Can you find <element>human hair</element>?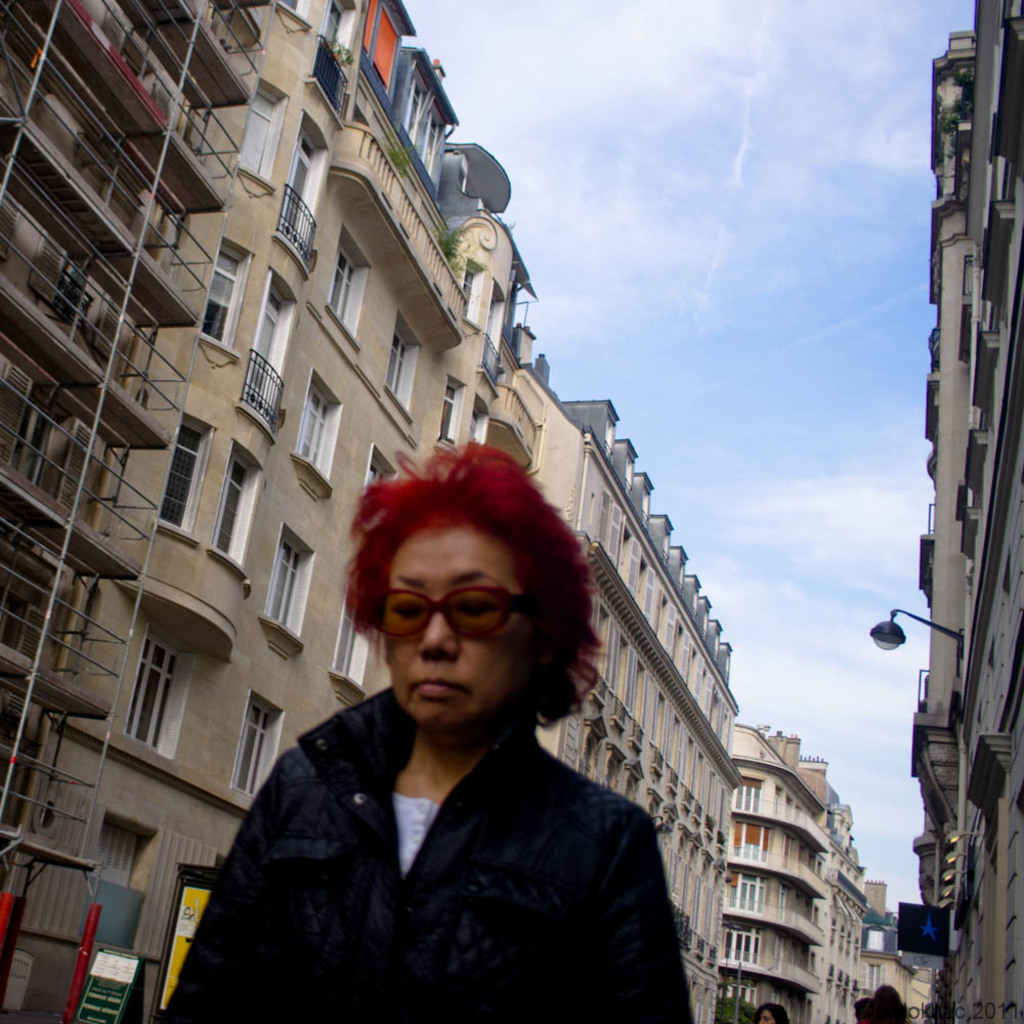
Yes, bounding box: x1=750, y1=1002, x2=791, y2=1023.
